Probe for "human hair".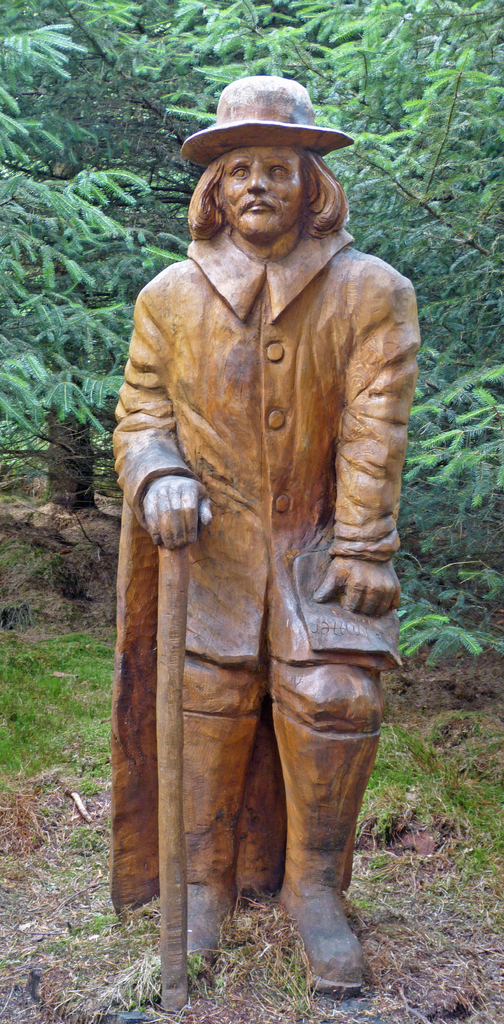
Probe result: box(182, 127, 353, 250).
